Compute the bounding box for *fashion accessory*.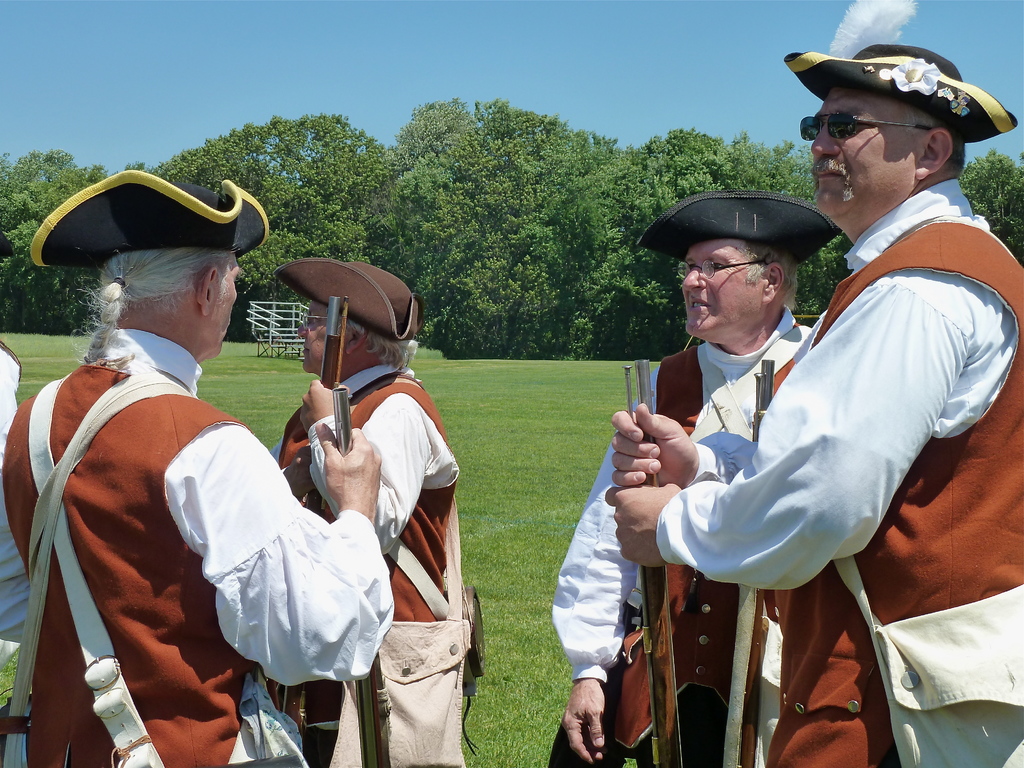
{"x1": 270, "y1": 256, "x2": 419, "y2": 342}.
